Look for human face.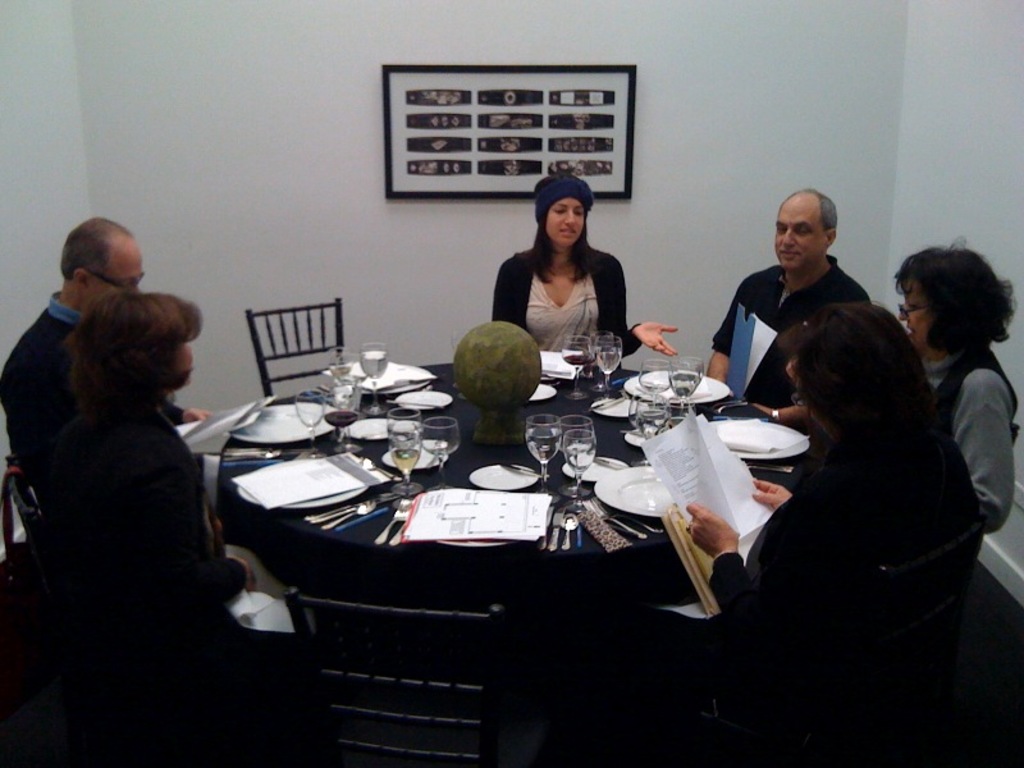
Found: rect(549, 200, 584, 250).
